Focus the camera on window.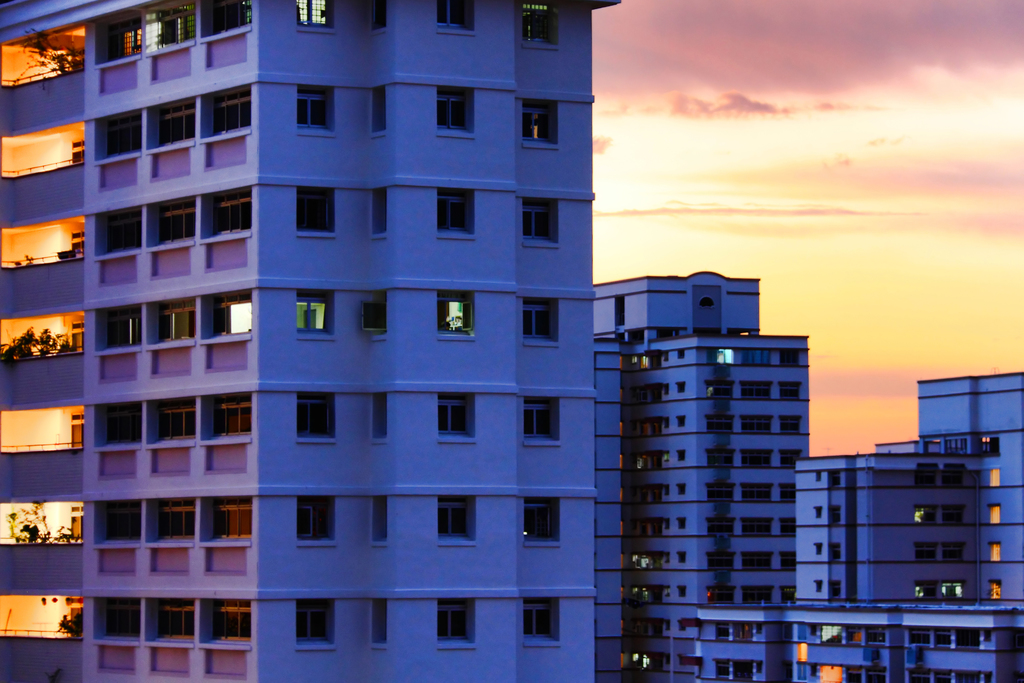
Focus region: left=435, top=391, right=468, bottom=438.
